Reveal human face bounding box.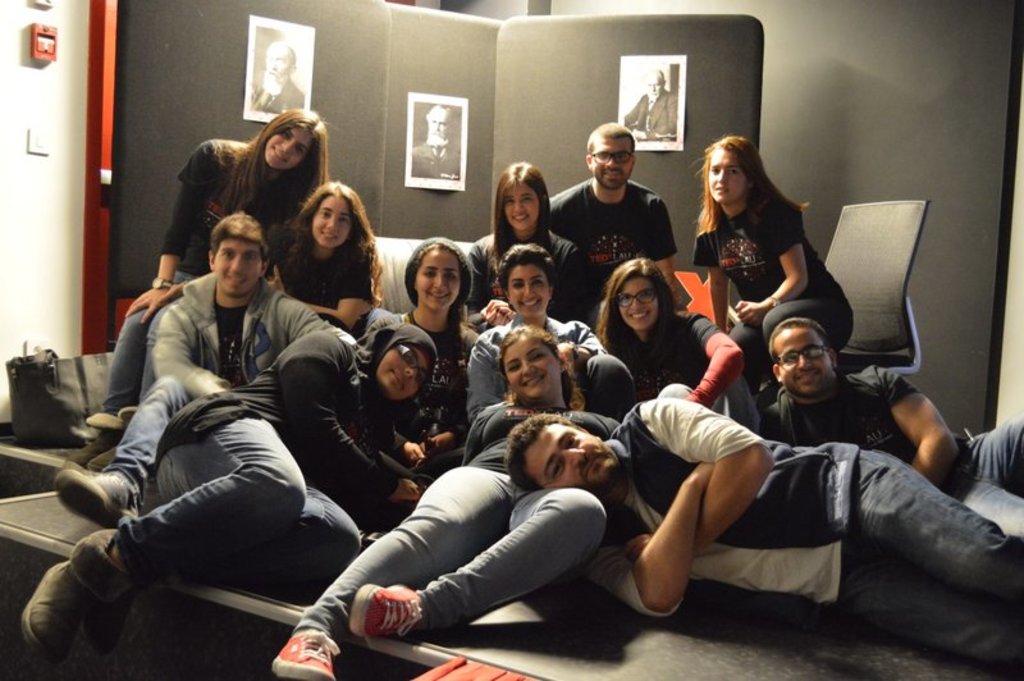
Revealed: <bbox>524, 421, 618, 490</bbox>.
